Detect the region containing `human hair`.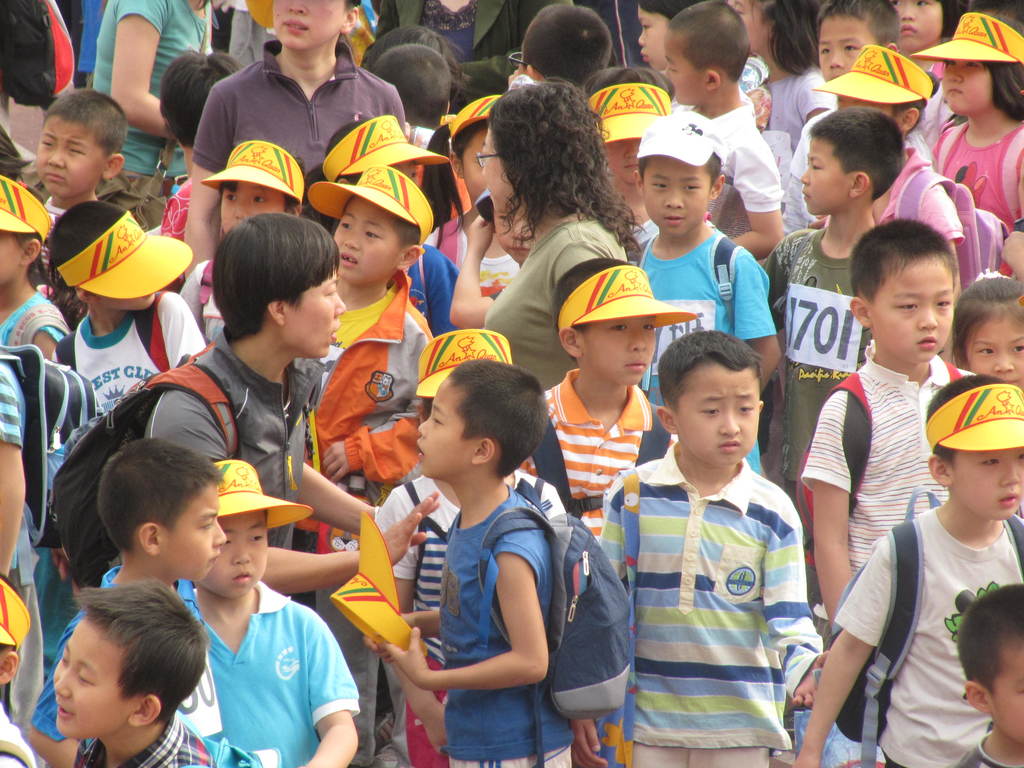
893/71/941/139.
